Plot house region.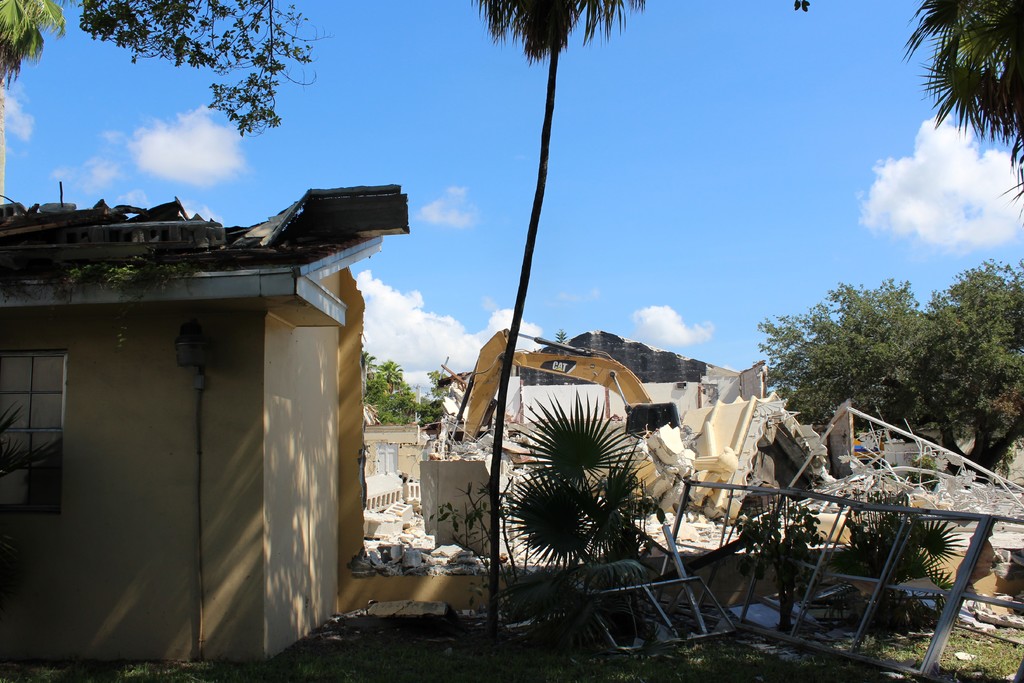
Plotted at 0, 152, 424, 638.
